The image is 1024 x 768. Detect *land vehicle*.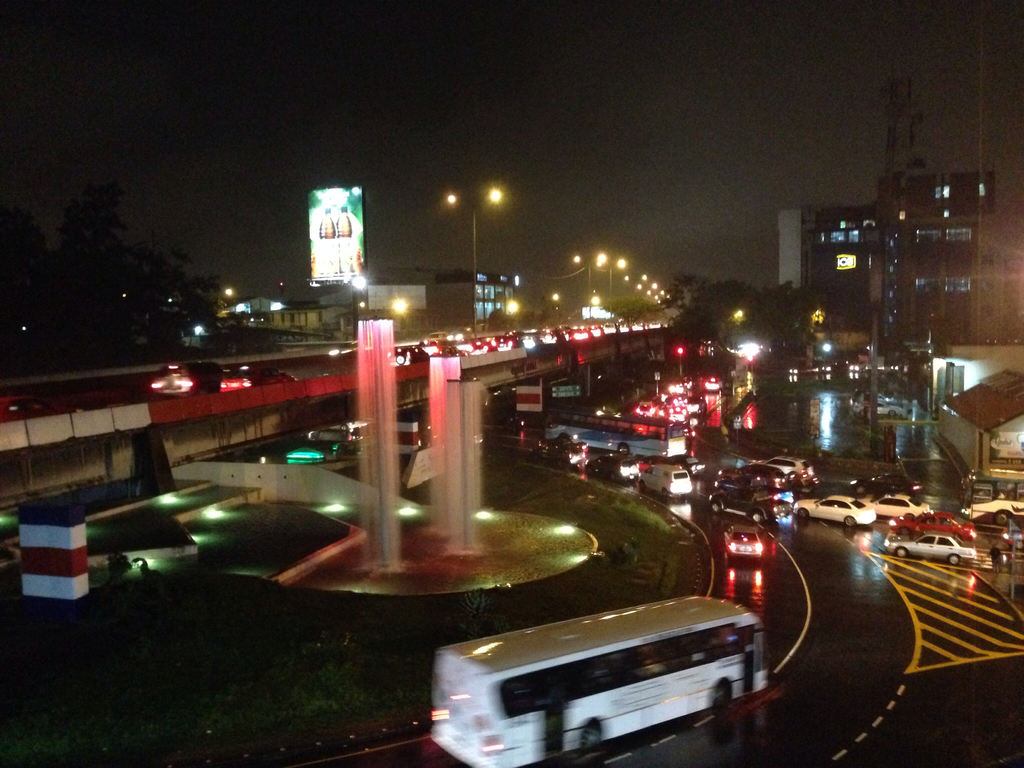
Detection: box(721, 524, 764, 562).
